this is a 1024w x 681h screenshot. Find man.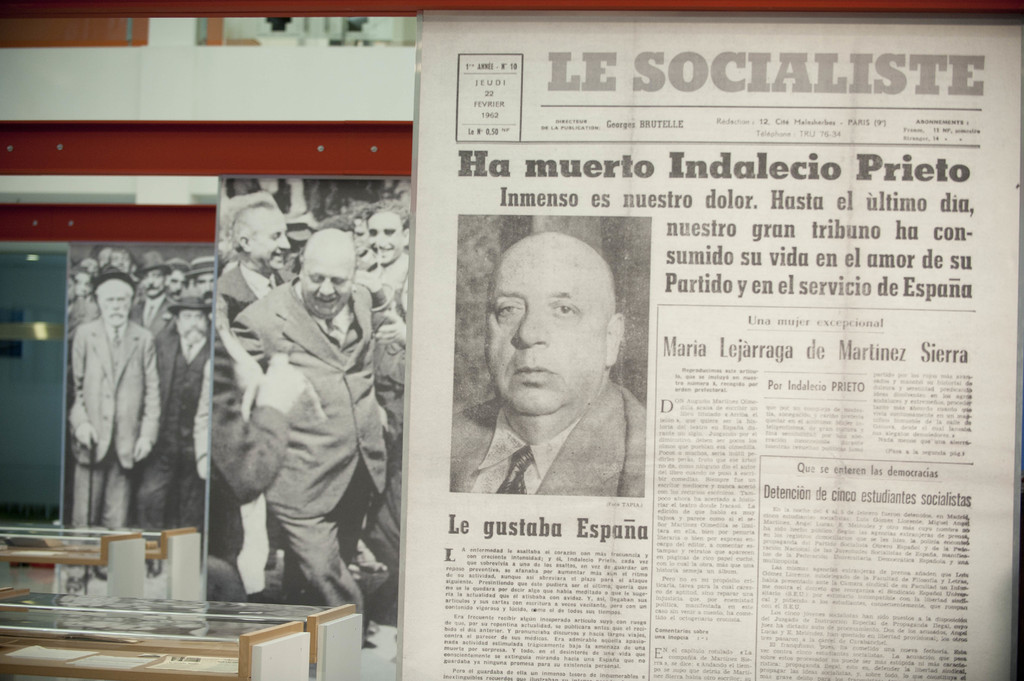
Bounding box: pyautogui.locateOnScreen(225, 226, 384, 648).
